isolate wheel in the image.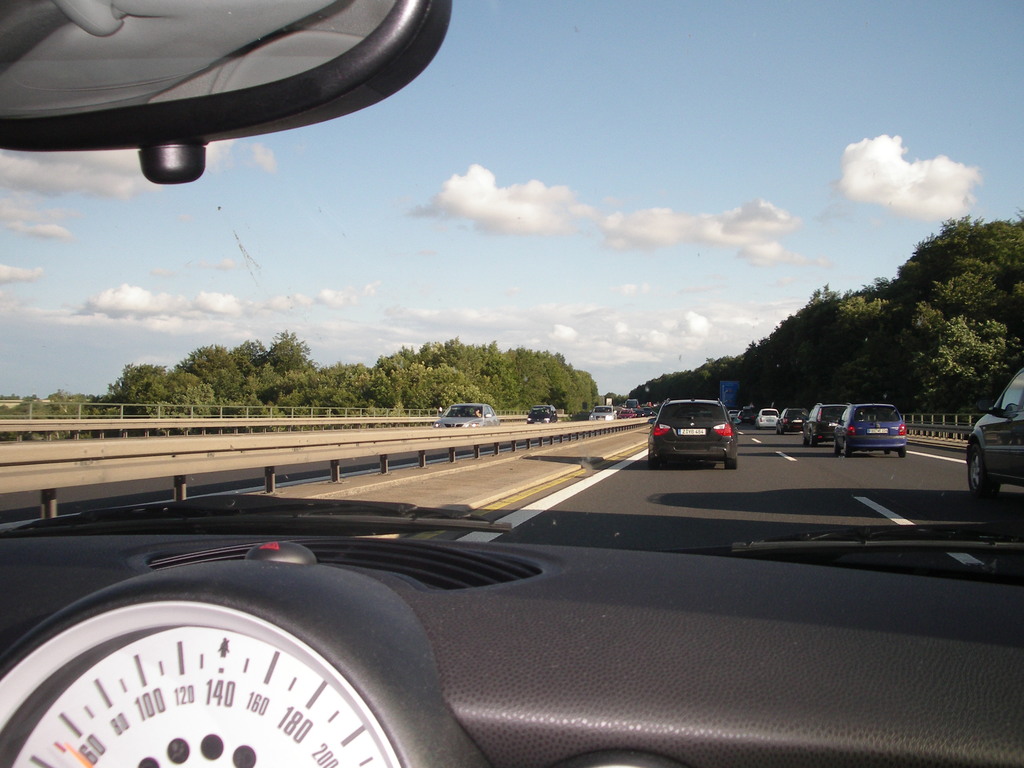
Isolated region: [left=800, top=431, right=810, bottom=445].
